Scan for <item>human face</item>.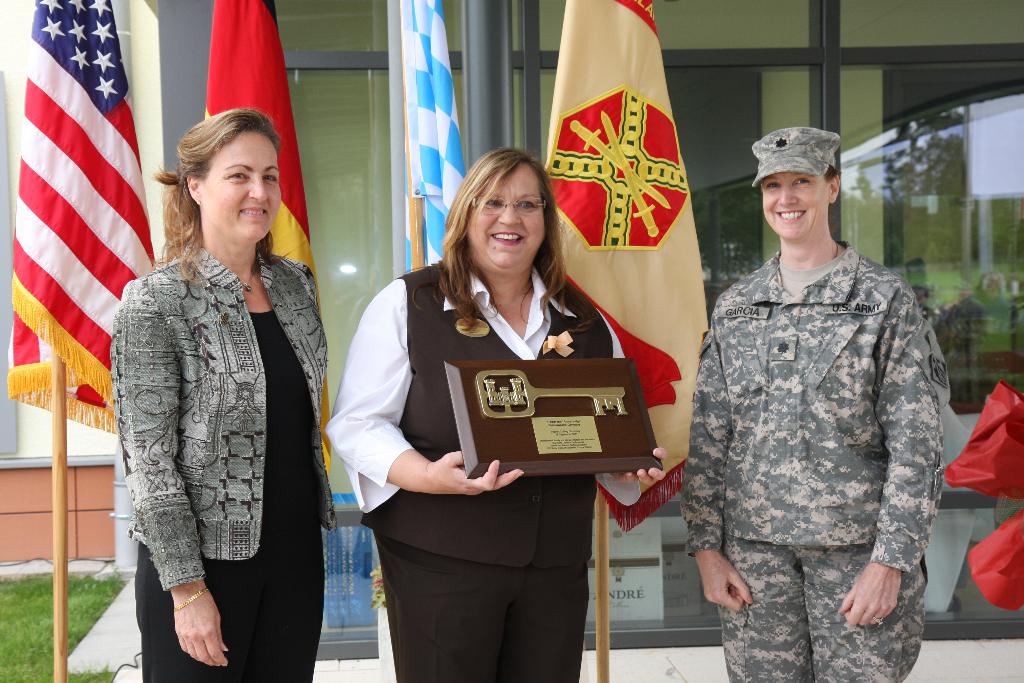
Scan result: [202, 133, 281, 240].
